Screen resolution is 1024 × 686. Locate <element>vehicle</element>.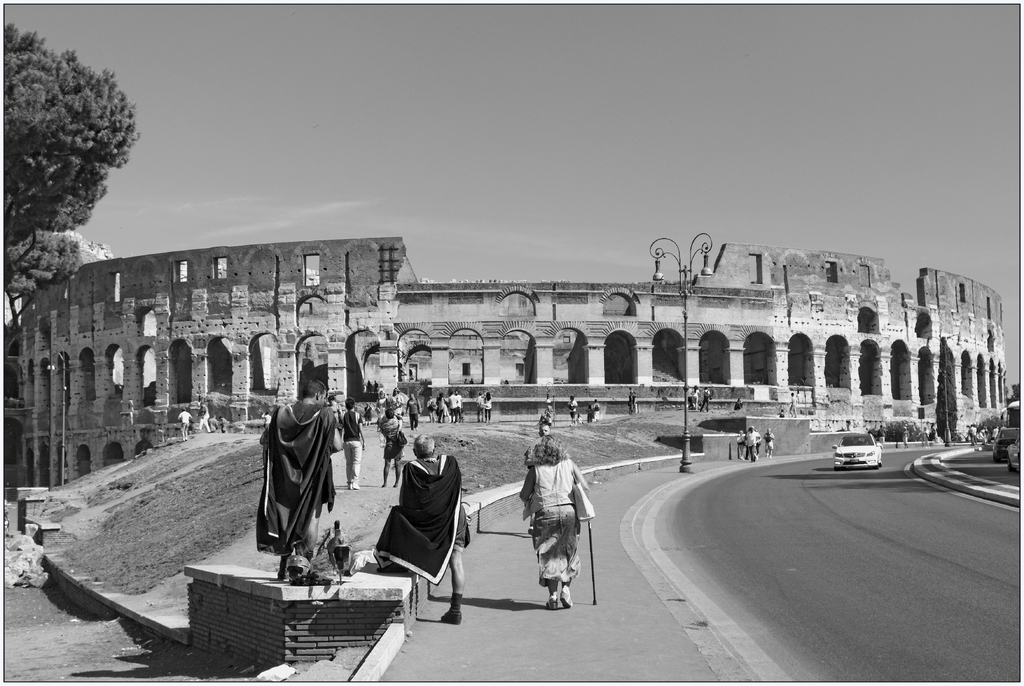
{"x1": 735, "y1": 431, "x2": 764, "y2": 464}.
